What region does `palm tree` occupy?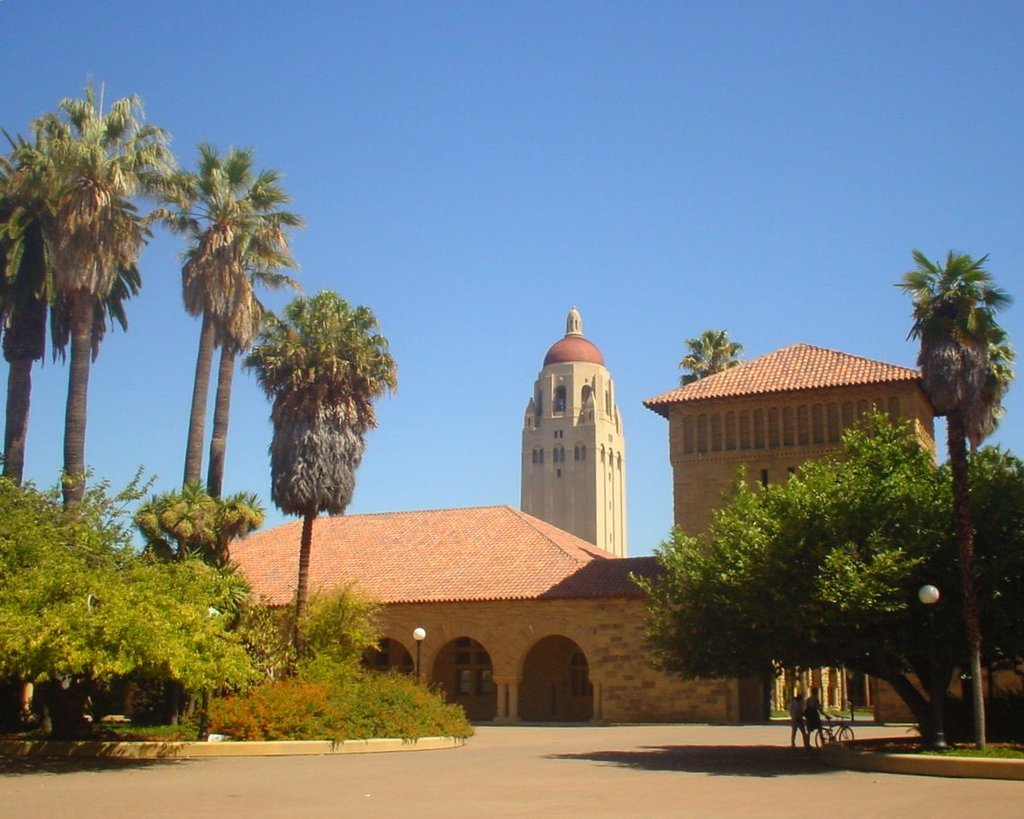
{"x1": 900, "y1": 260, "x2": 1003, "y2": 505}.
